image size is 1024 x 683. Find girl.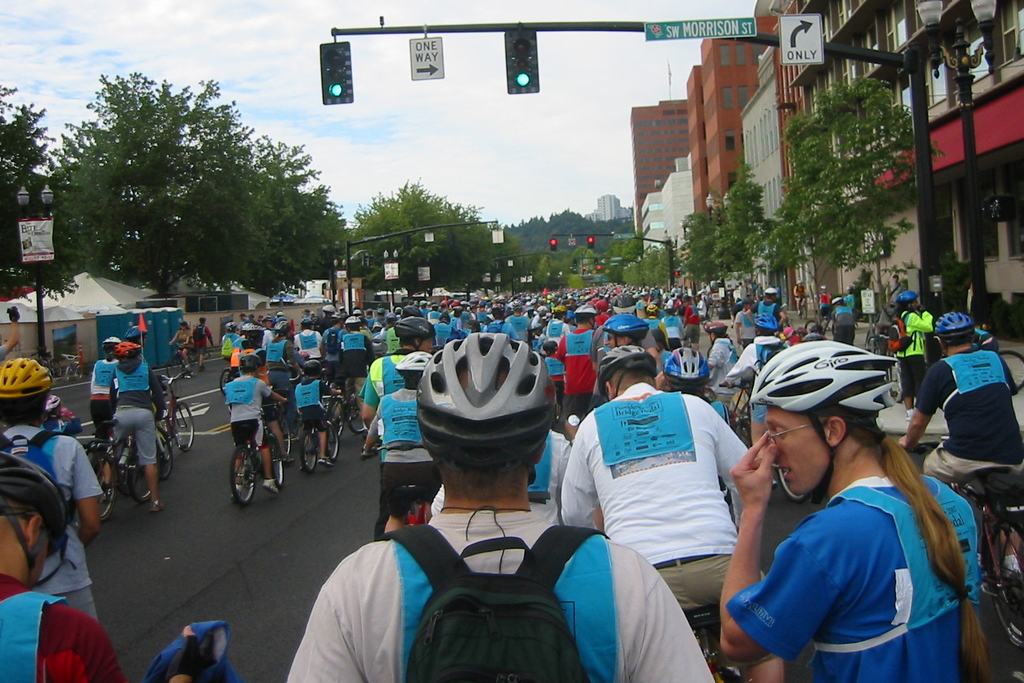
882:287:931:424.
